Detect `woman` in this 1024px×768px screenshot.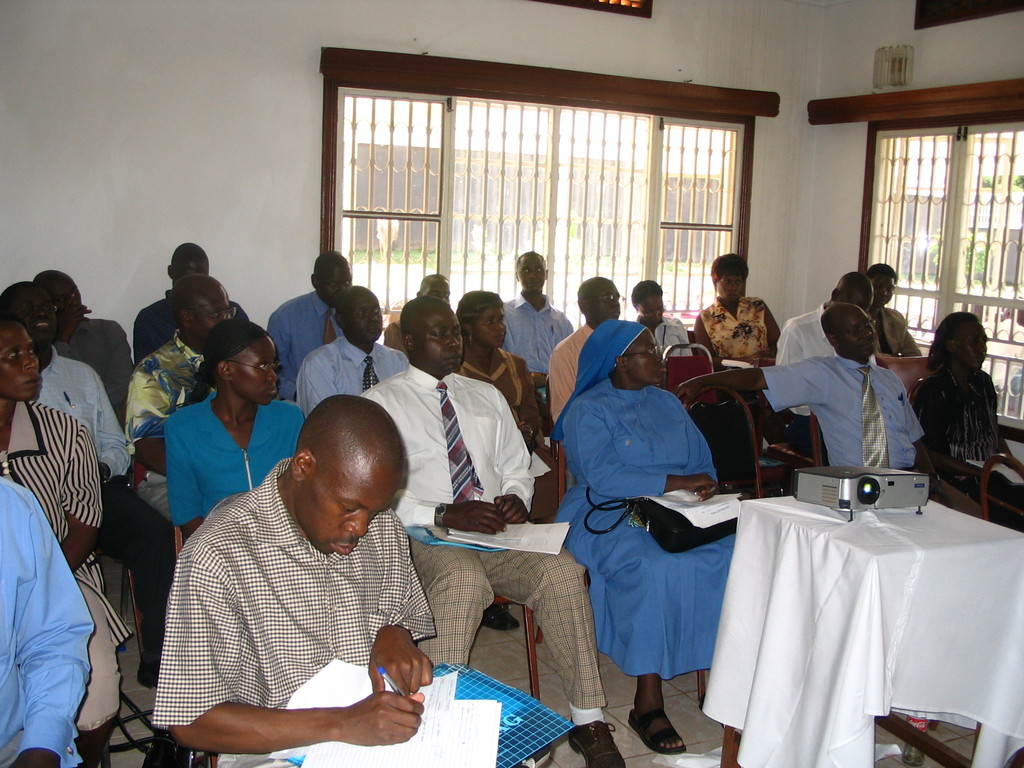
Detection: (left=552, top=317, right=752, bottom=753).
